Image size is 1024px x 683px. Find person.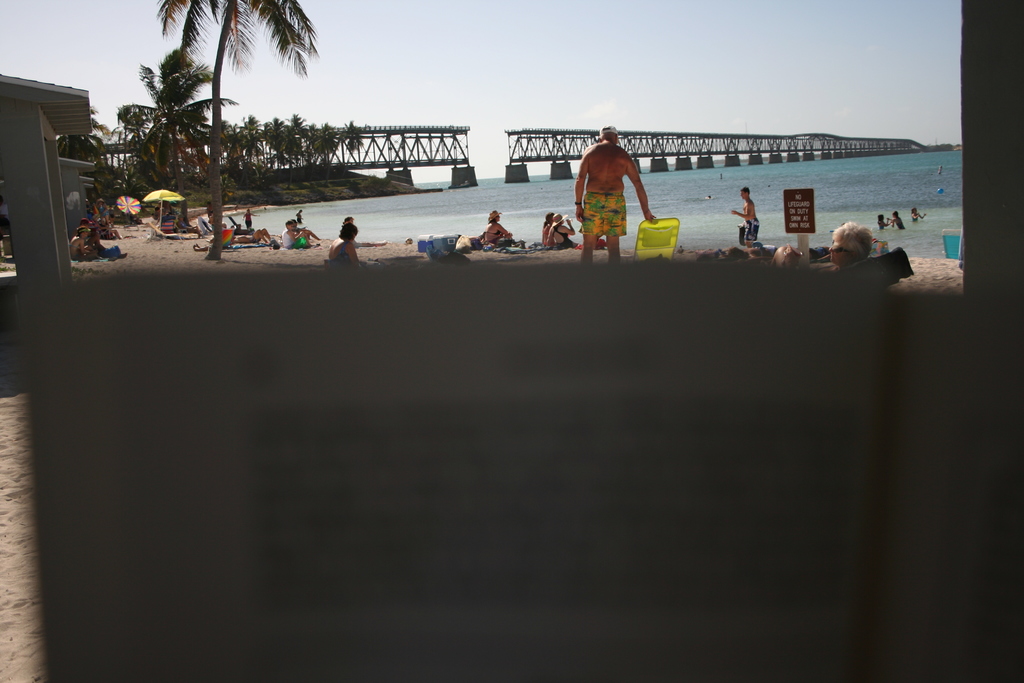
rect(577, 128, 643, 257).
